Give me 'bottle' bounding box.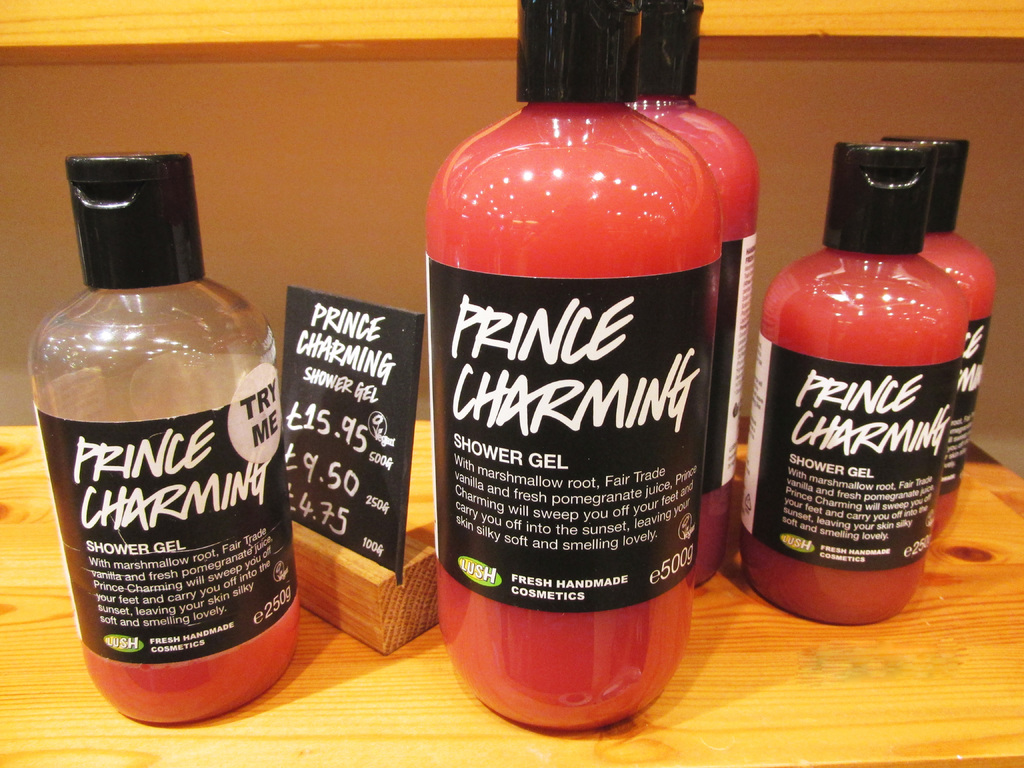
{"x1": 738, "y1": 142, "x2": 964, "y2": 625}.
